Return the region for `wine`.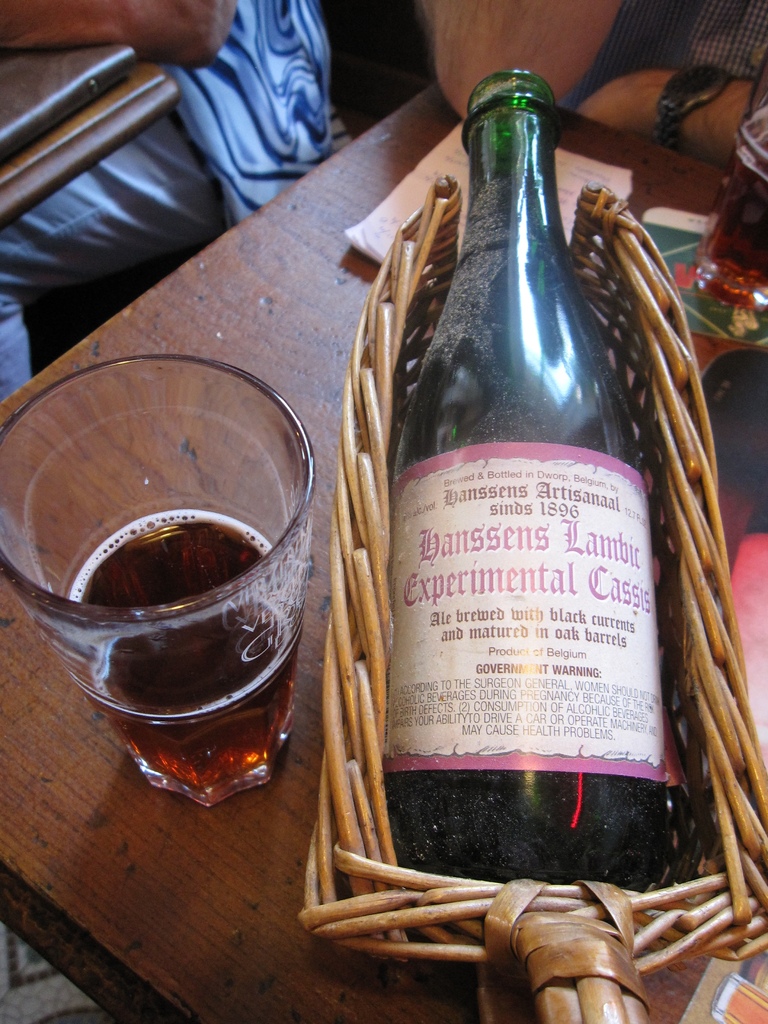
l=387, t=65, r=647, b=880.
